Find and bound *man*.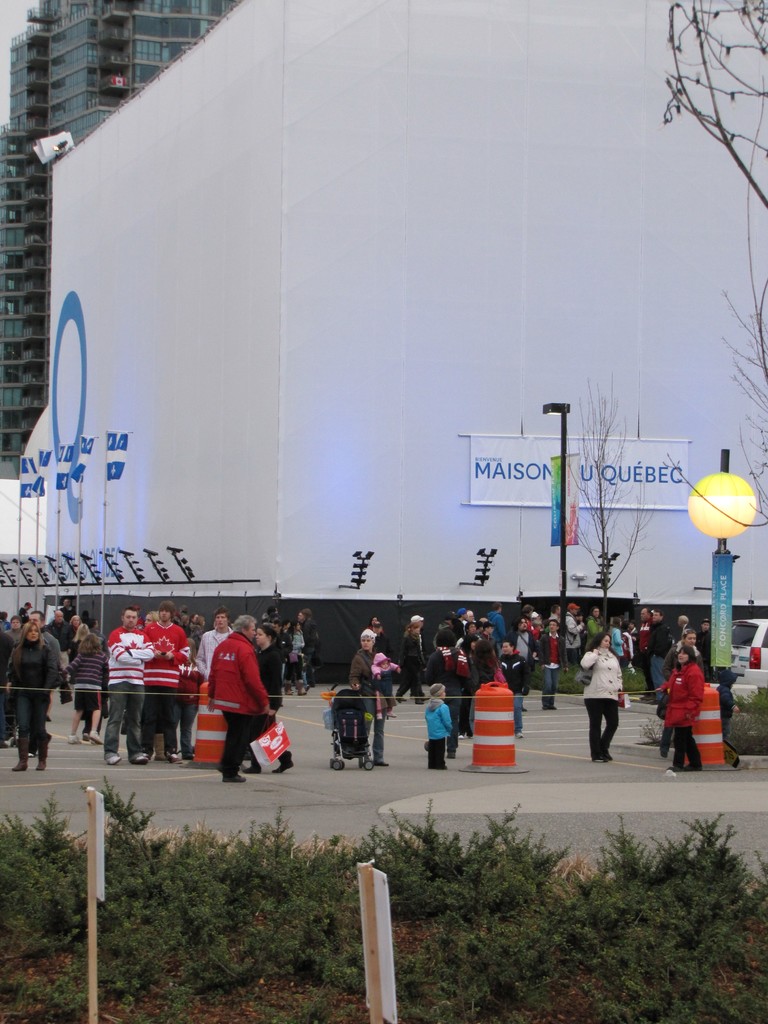
Bound: box=[103, 607, 154, 764].
